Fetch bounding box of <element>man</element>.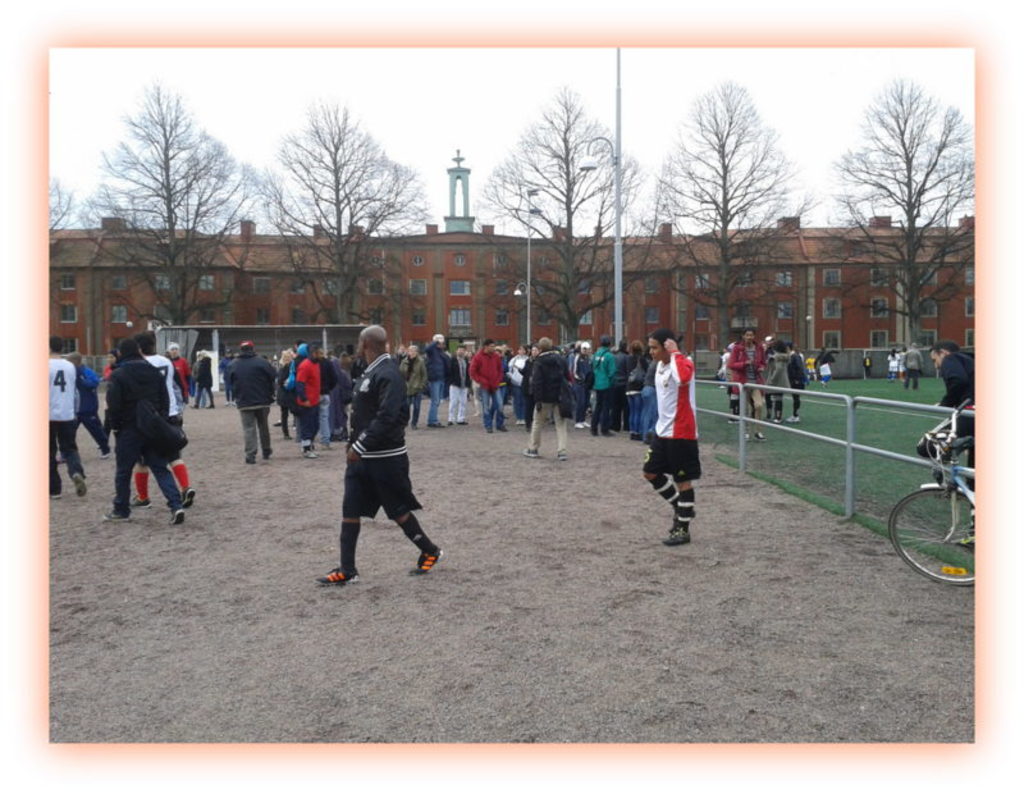
Bbox: (764, 341, 778, 415).
